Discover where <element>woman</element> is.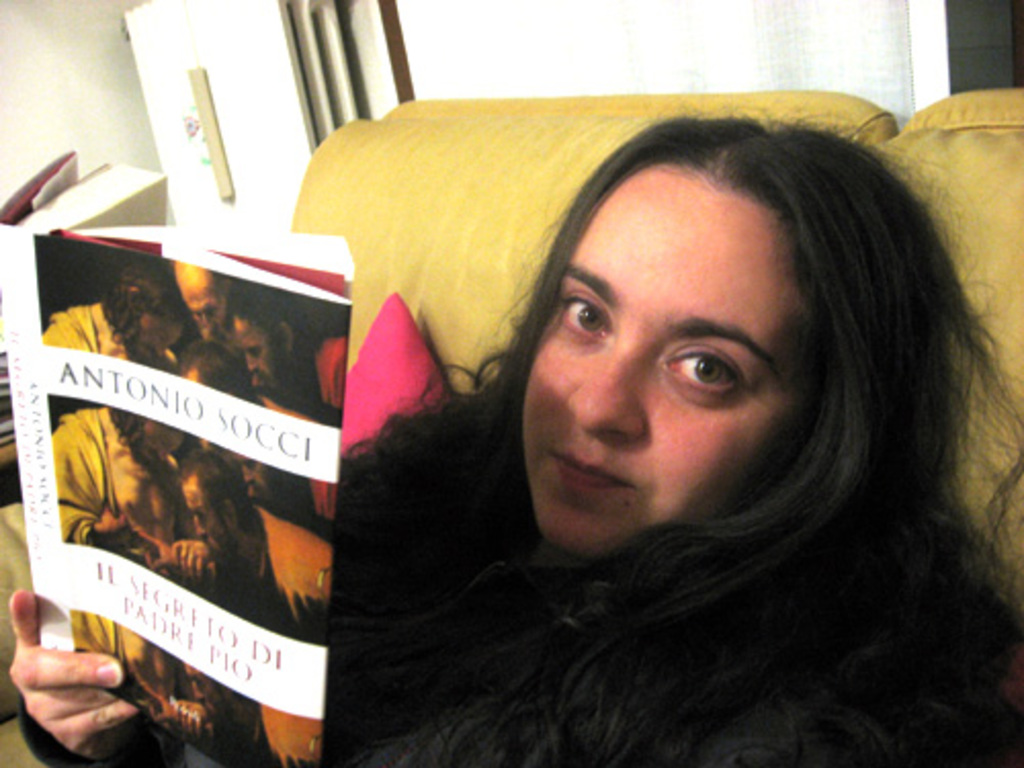
Discovered at Rect(8, 96, 1022, 766).
